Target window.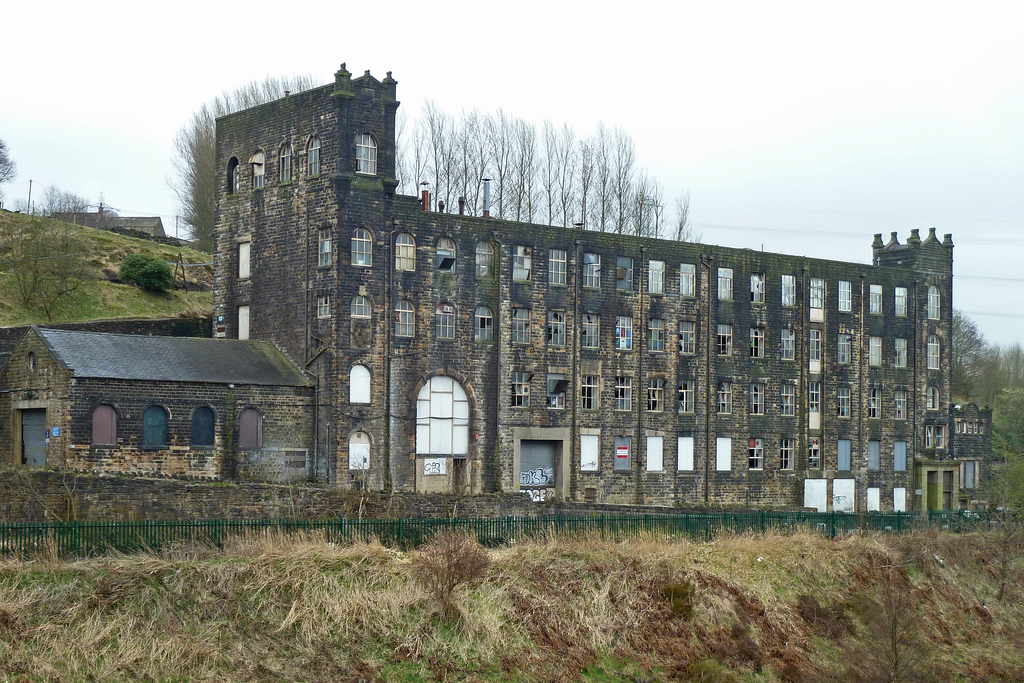
Target region: {"x1": 618, "y1": 318, "x2": 641, "y2": 353}.
